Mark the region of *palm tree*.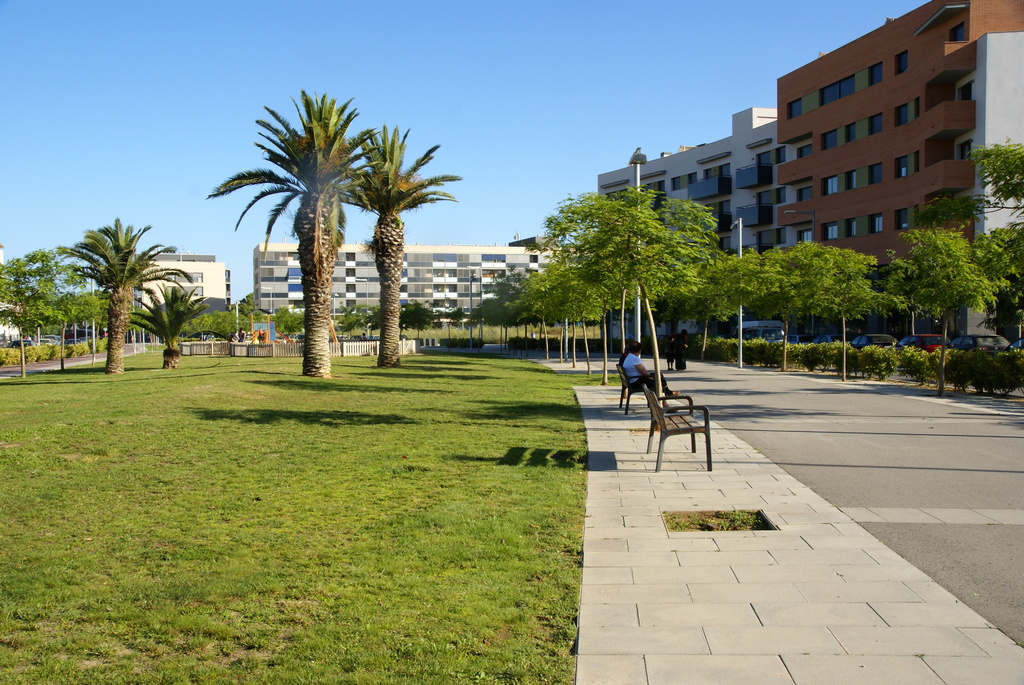
Region: Rect(781, 231, 870, 341).
